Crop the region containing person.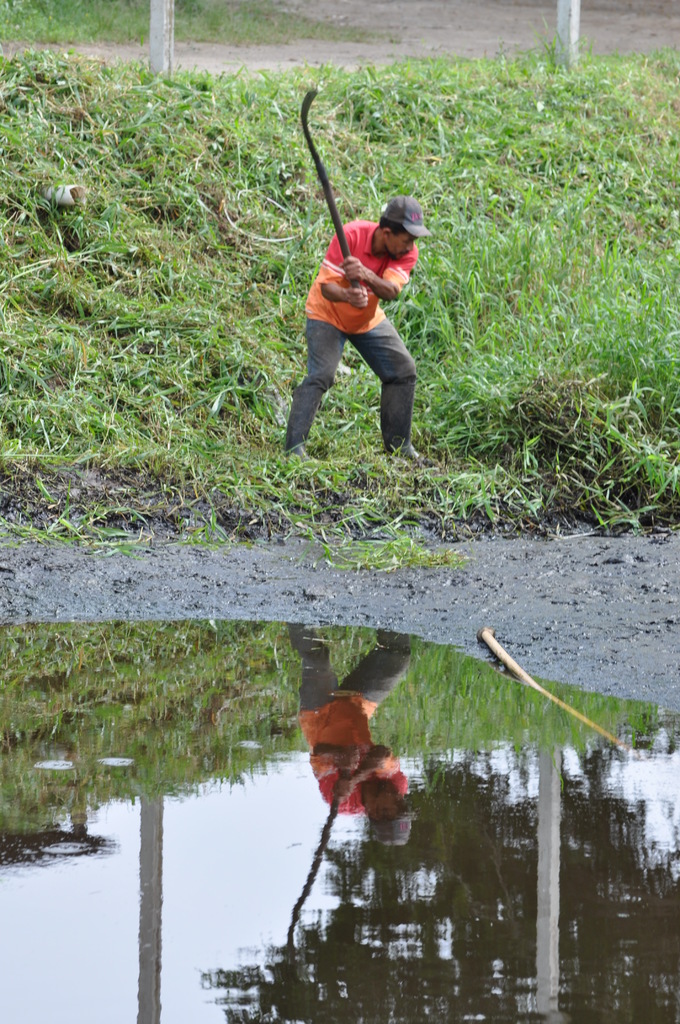
Crop region: detection(282, 118, 428, 470).
